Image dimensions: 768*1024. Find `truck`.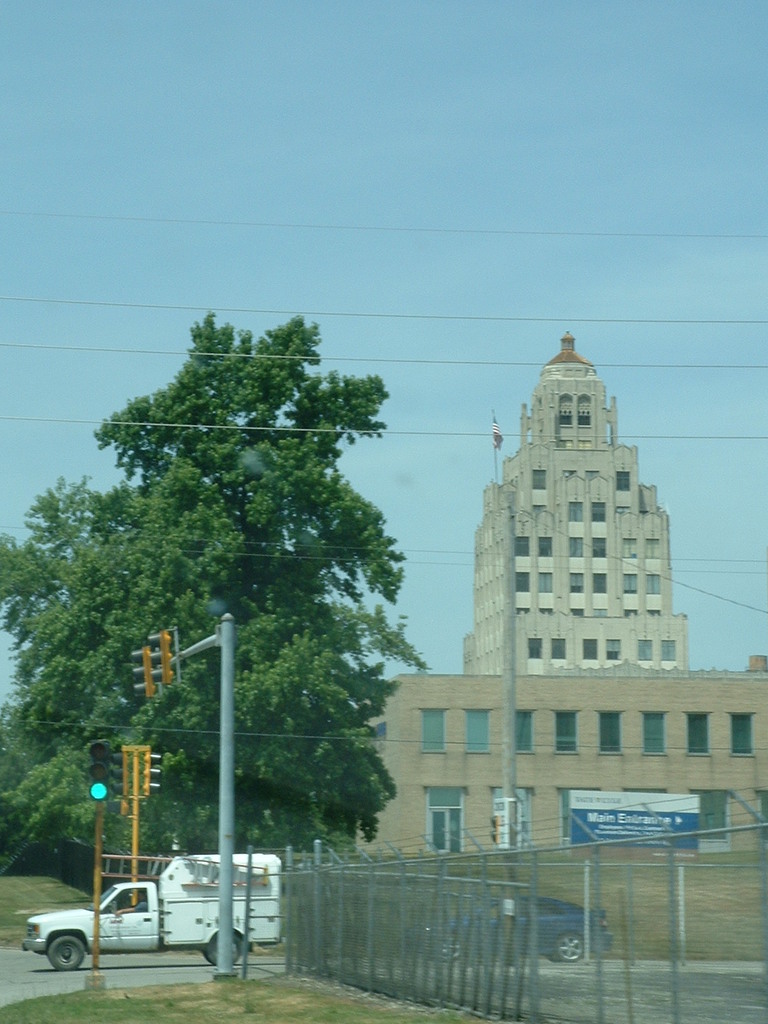
(22, 872, 282, 970).
